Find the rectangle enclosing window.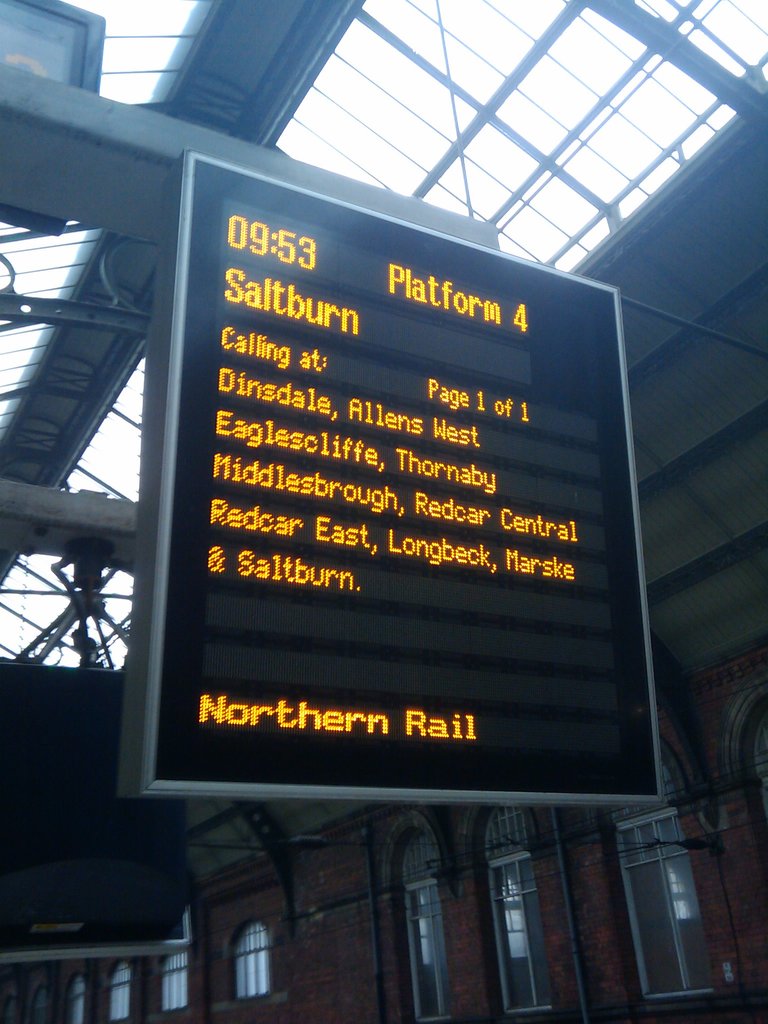
select_region(608, 778, 741, 1007).
